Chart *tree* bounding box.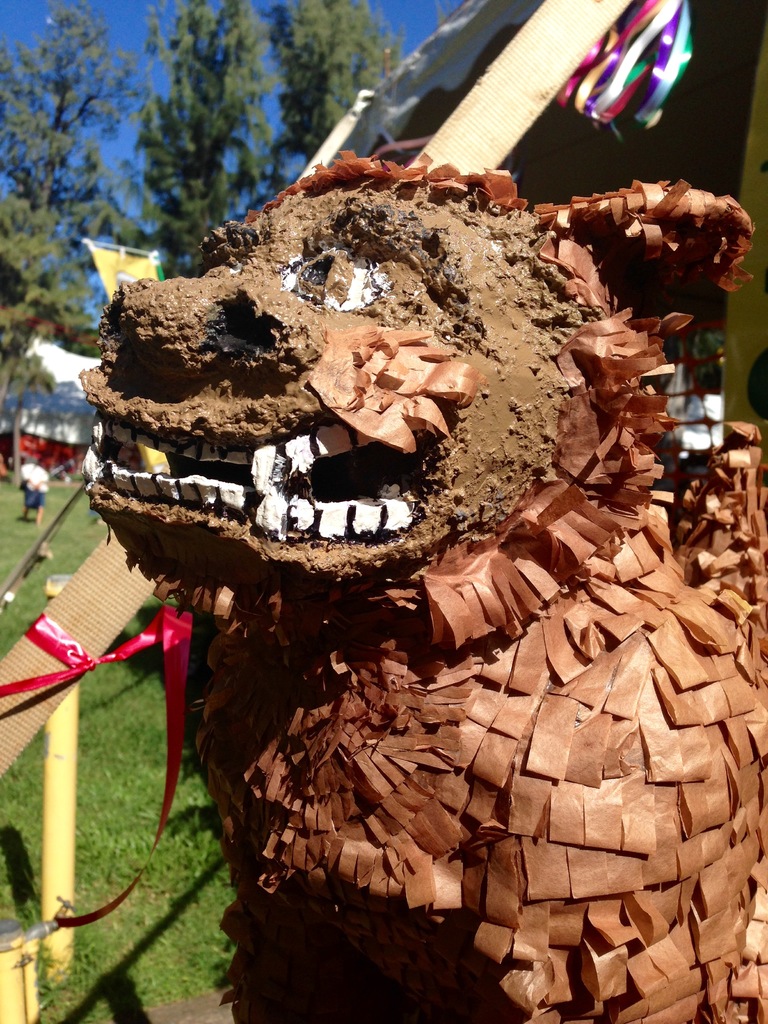
Charted: rect(275, 0, 406, 140).
